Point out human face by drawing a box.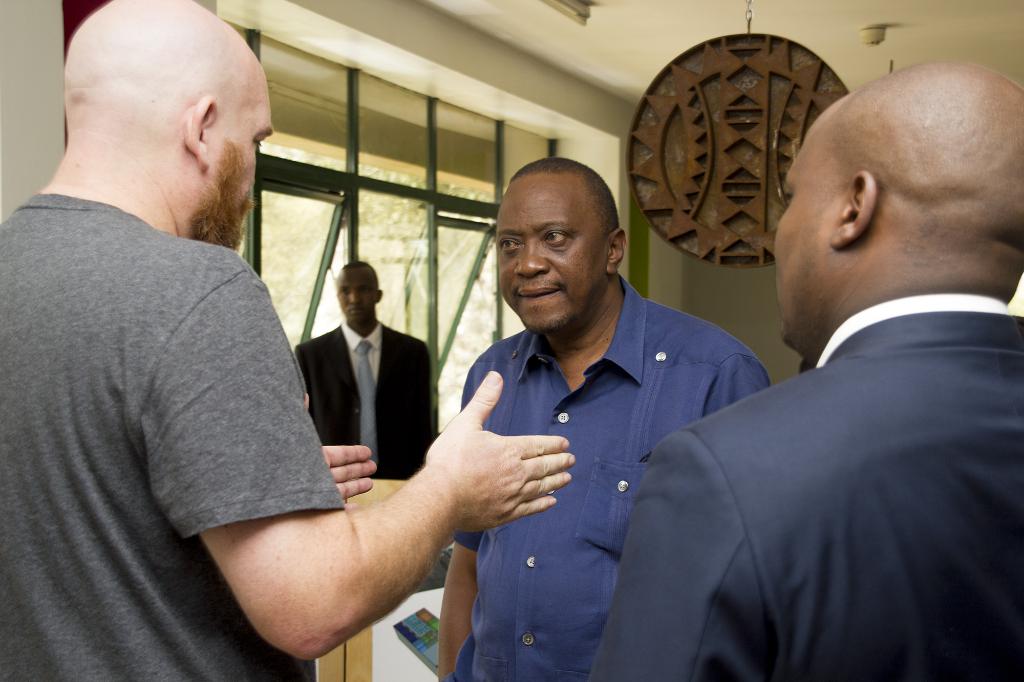
pyautogui.locateOnScreen(336, 268, 374, 324).
